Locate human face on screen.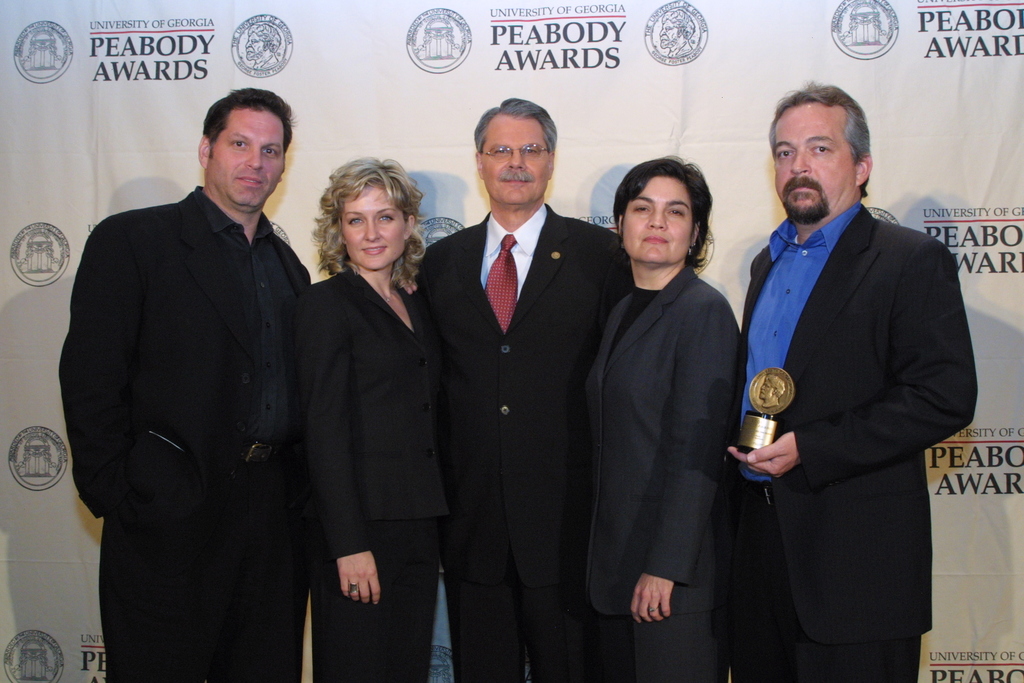
On screen at box(772, 97, 854, 229).
